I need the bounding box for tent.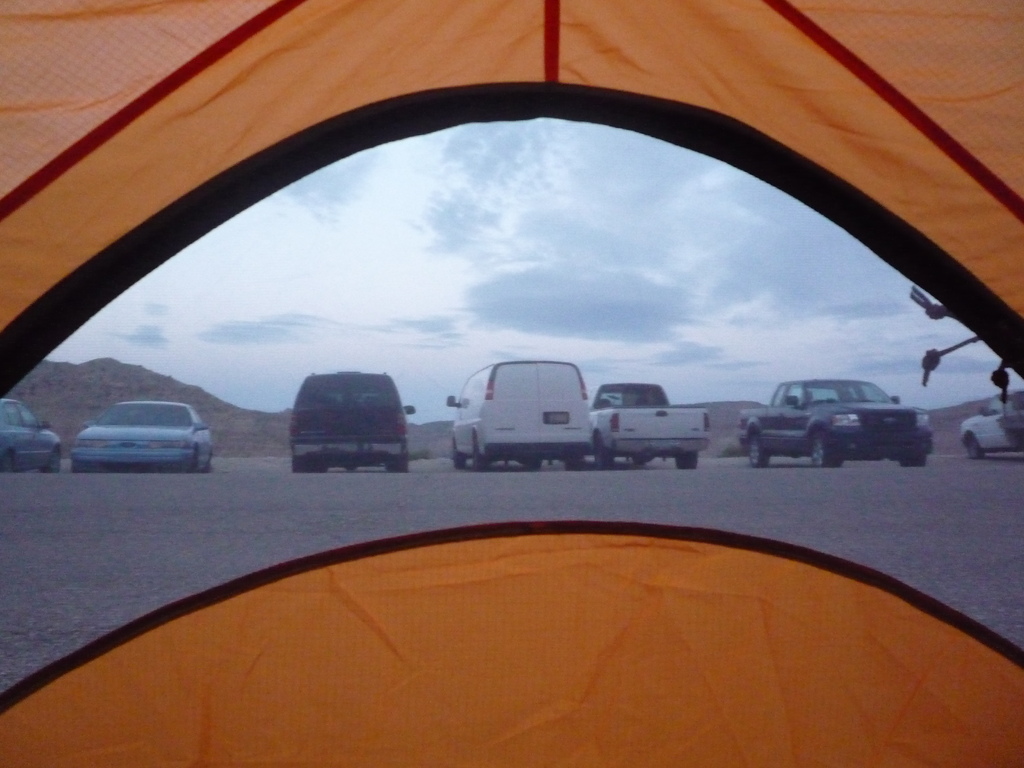
Here it is: <box>0,86,1023,738</box>.
